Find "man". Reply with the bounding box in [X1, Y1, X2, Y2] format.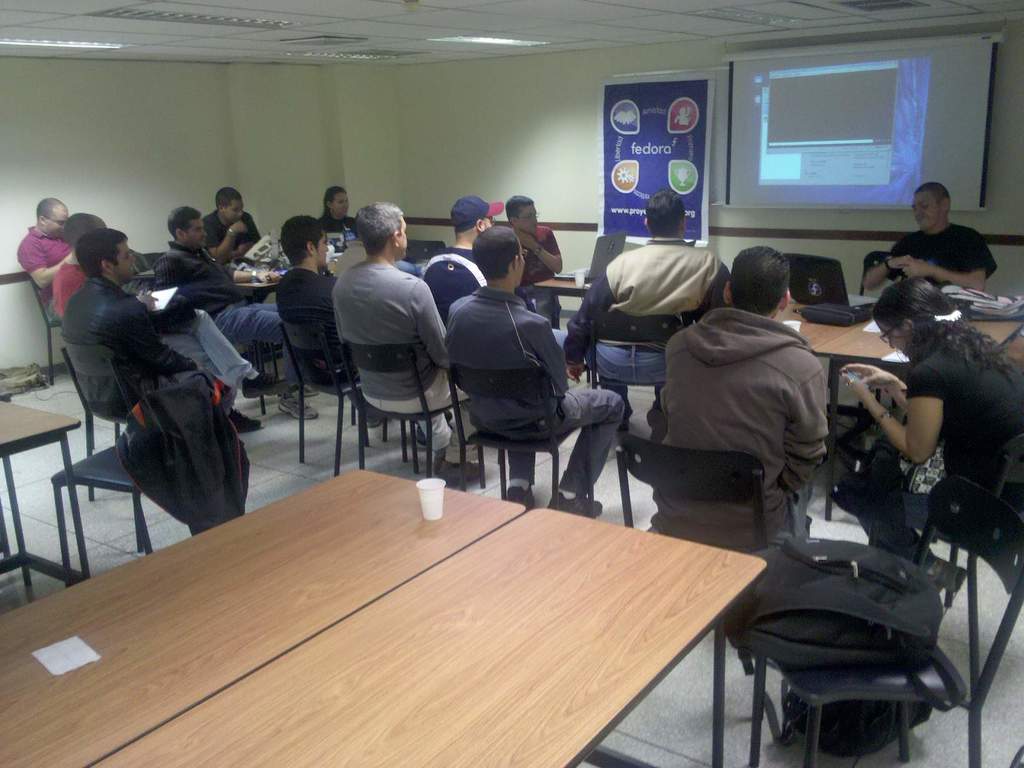
[504, 189, 571, 329].
